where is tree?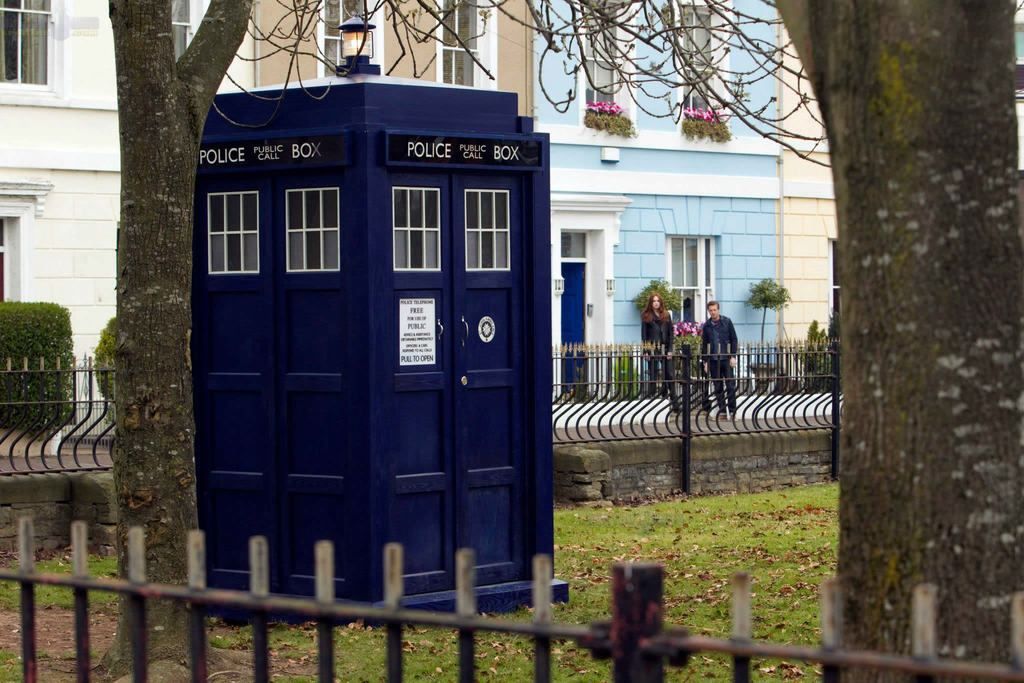
47,0,244,554.
